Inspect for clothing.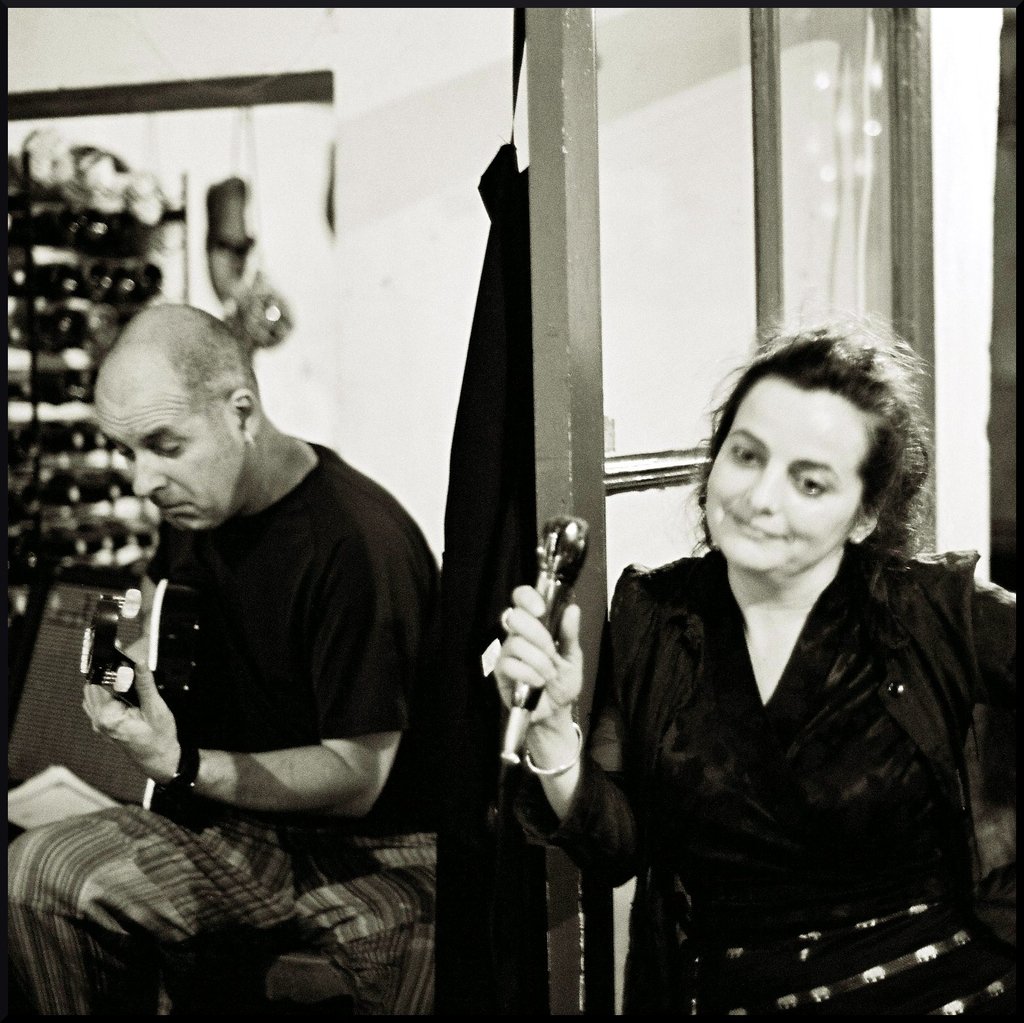
Inspection: BBox(552, 450, 1008, 1009).
